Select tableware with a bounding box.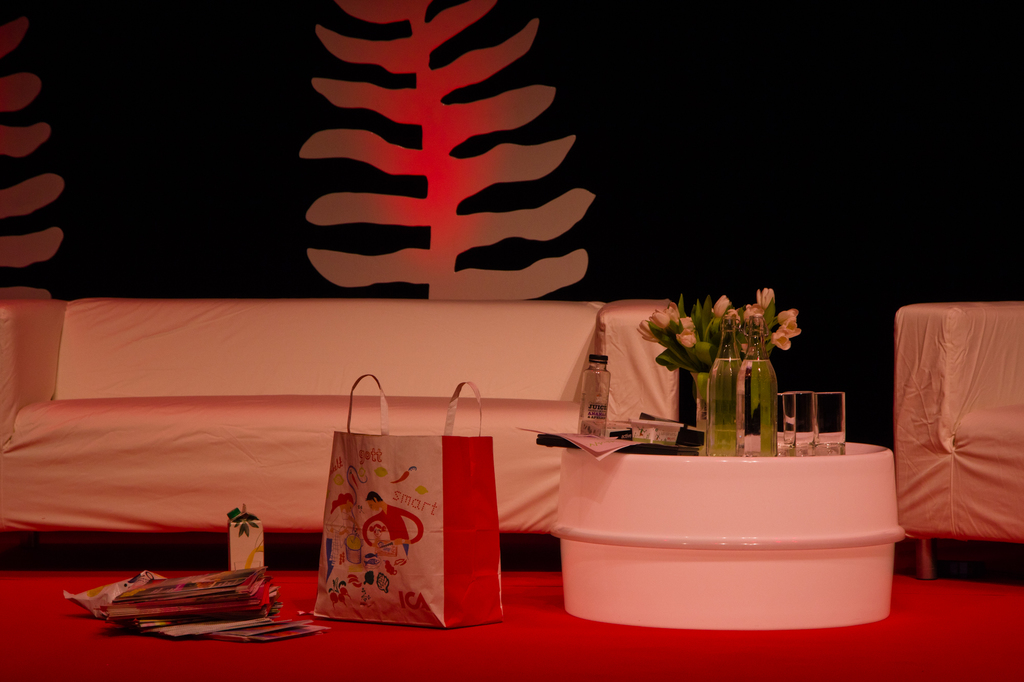
select_region(772, 395, 804, 461).
